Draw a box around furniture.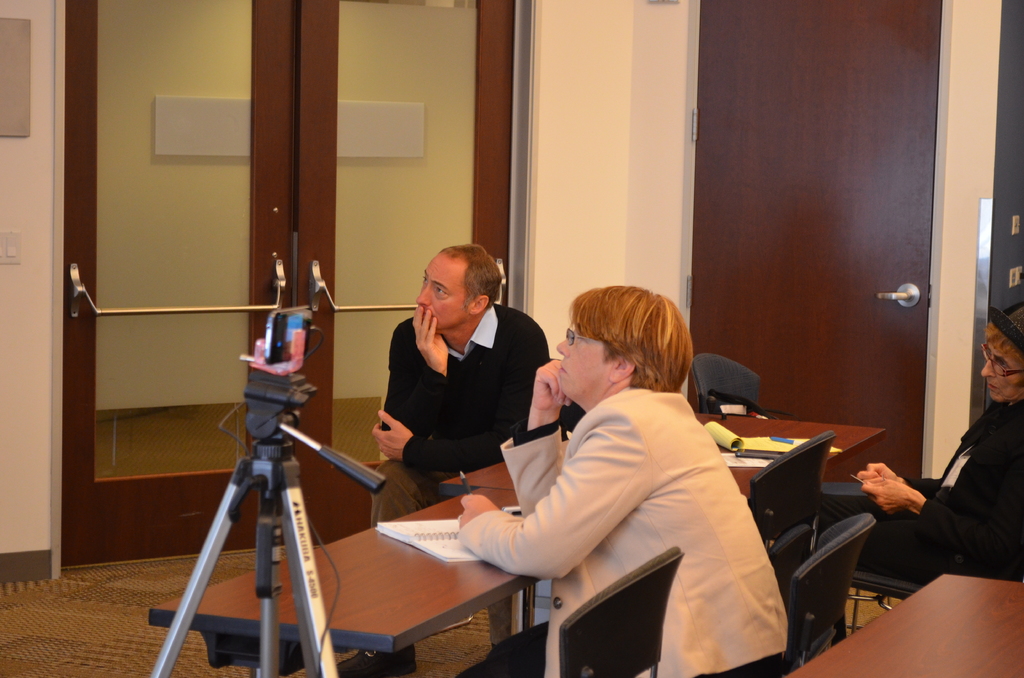
rect(841, 567, 924, 633).
